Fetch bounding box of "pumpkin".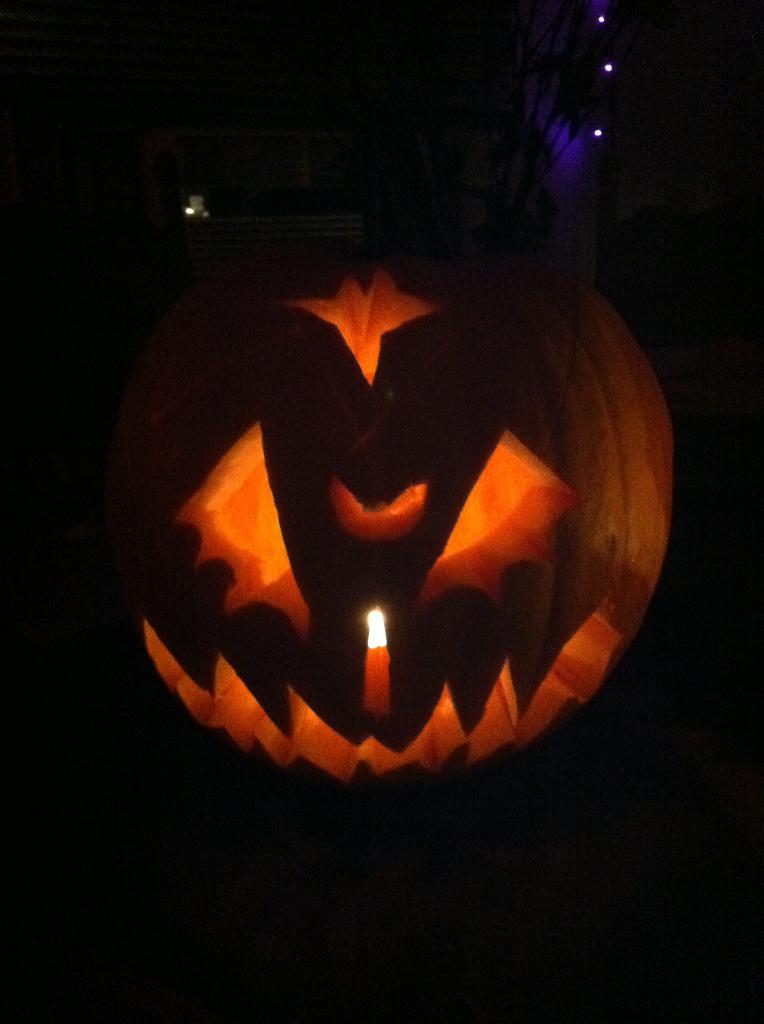
Bbox: x1=80 y1=209 x2=686 y2=822.
